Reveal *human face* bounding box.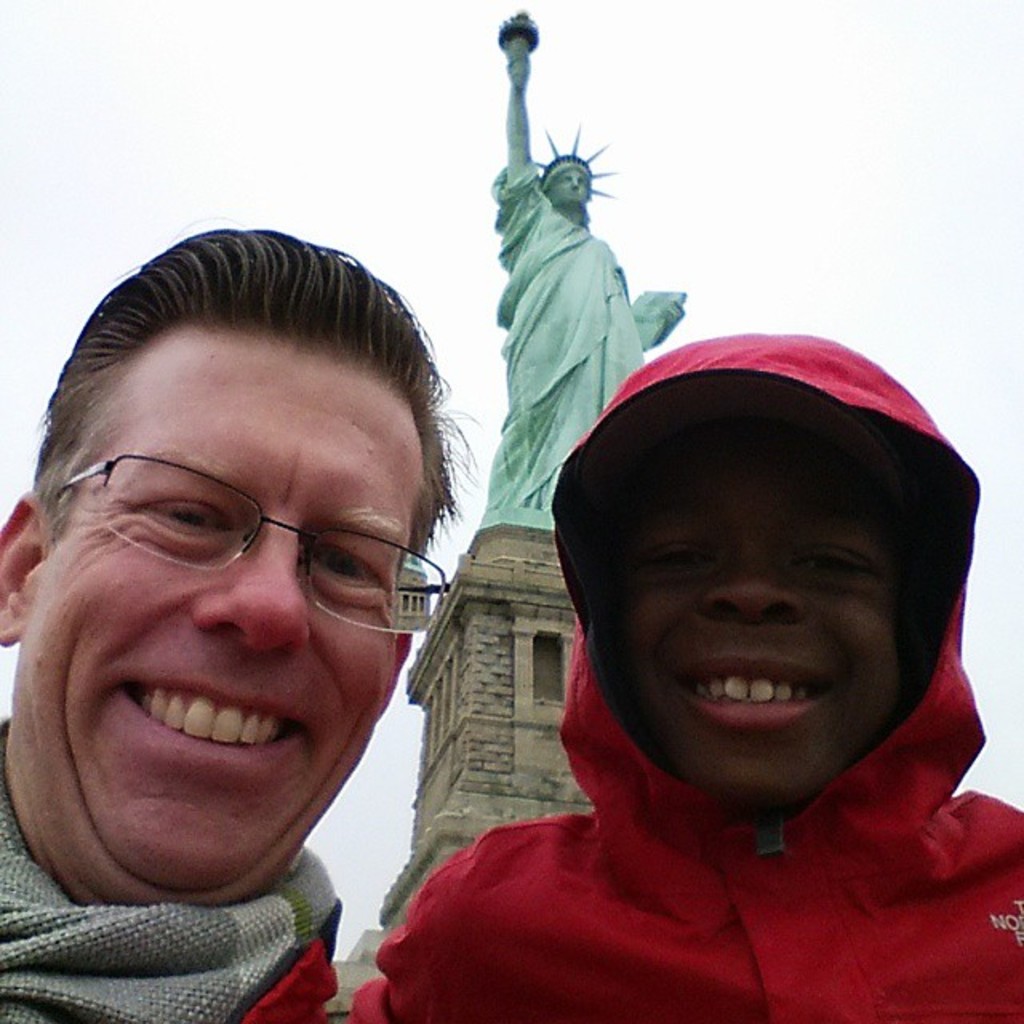
Revealed: {"x1": 550, "y1": 174, "x2": 586, "y2": 203}.
